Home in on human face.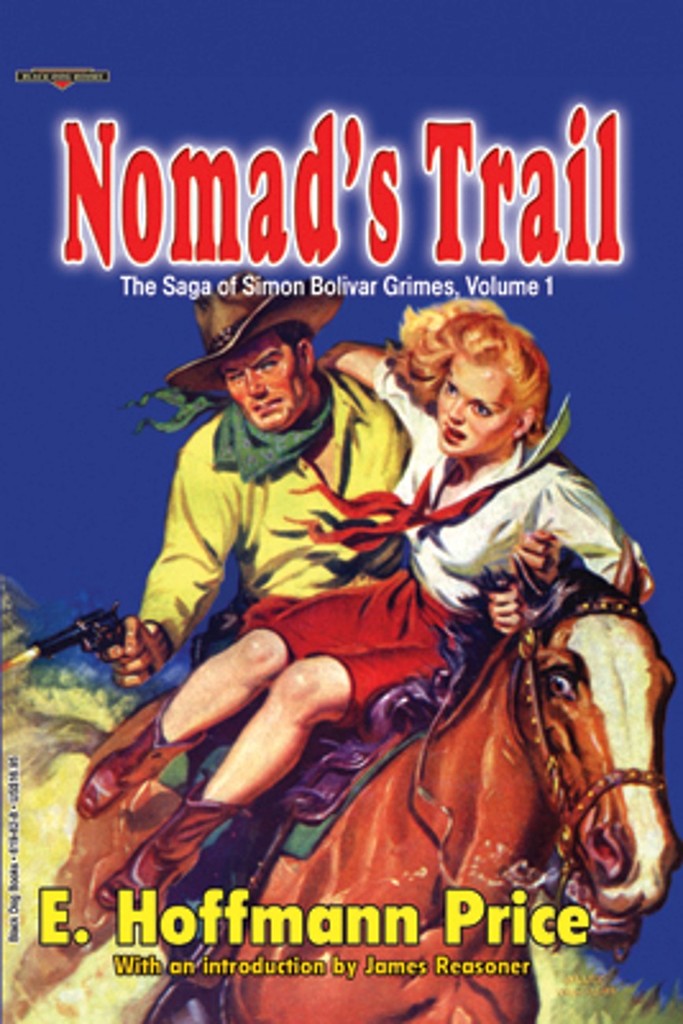
Homed in at 433,352,525,460.
